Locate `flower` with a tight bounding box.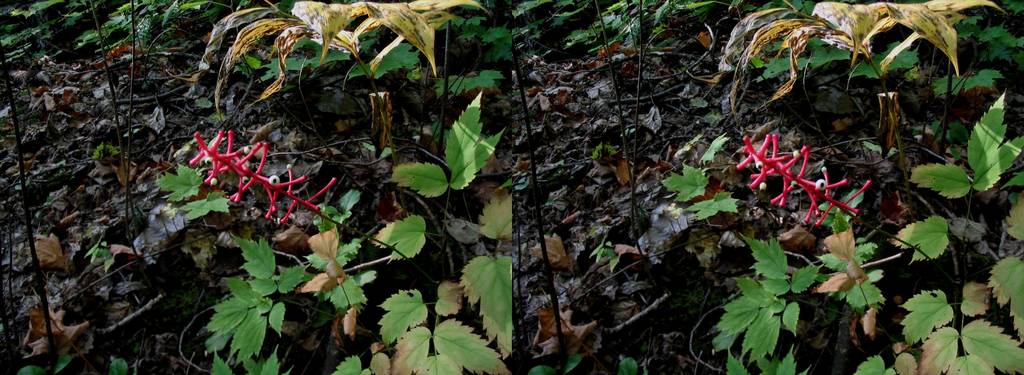
box(189, 134, 328, 227).
